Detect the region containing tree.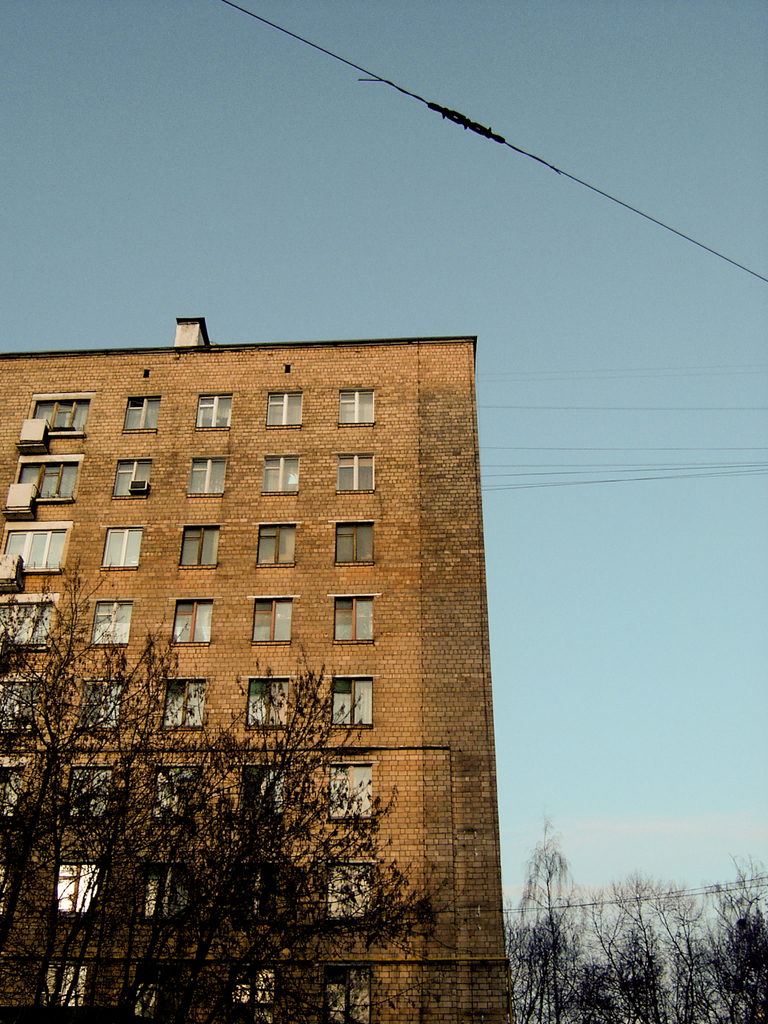
0,553,466,1023.
